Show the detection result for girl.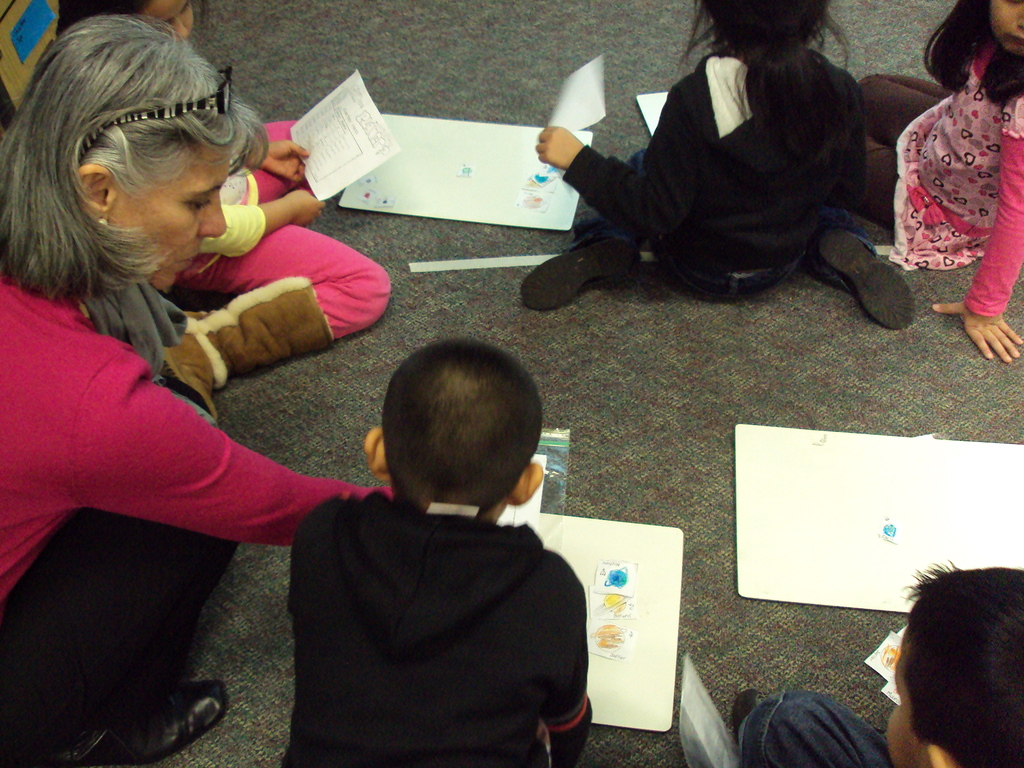
(x1=26, y1=0, x2=396, y2=425).
